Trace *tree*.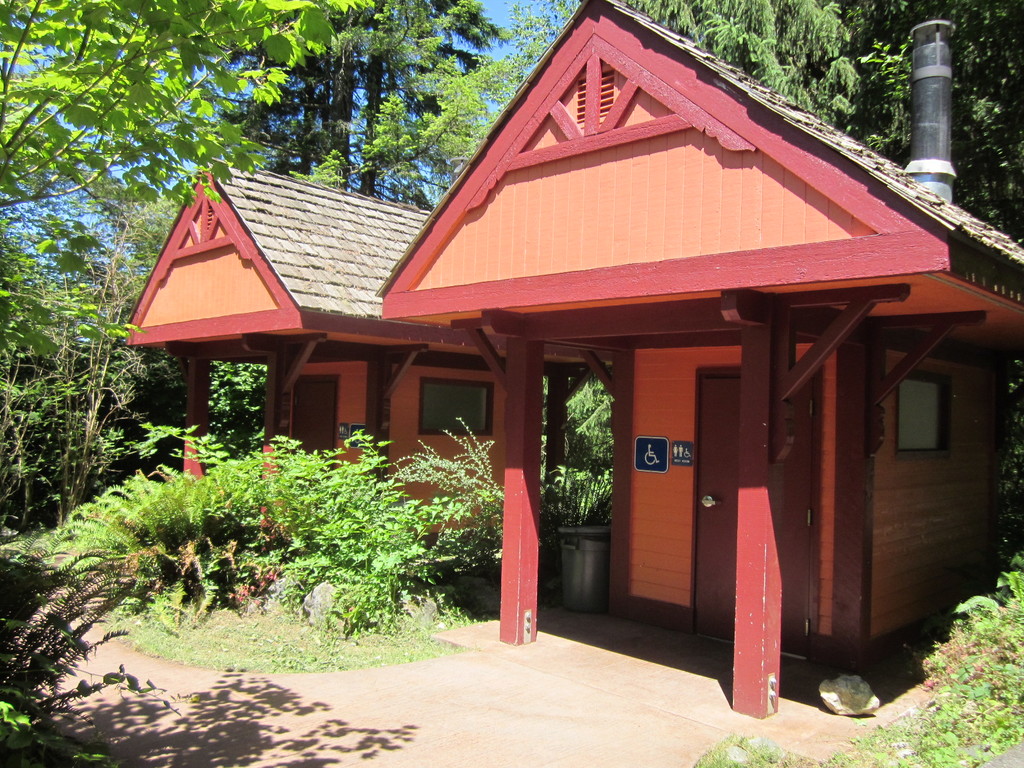
Traced to region(535, 0, 870, 124).
